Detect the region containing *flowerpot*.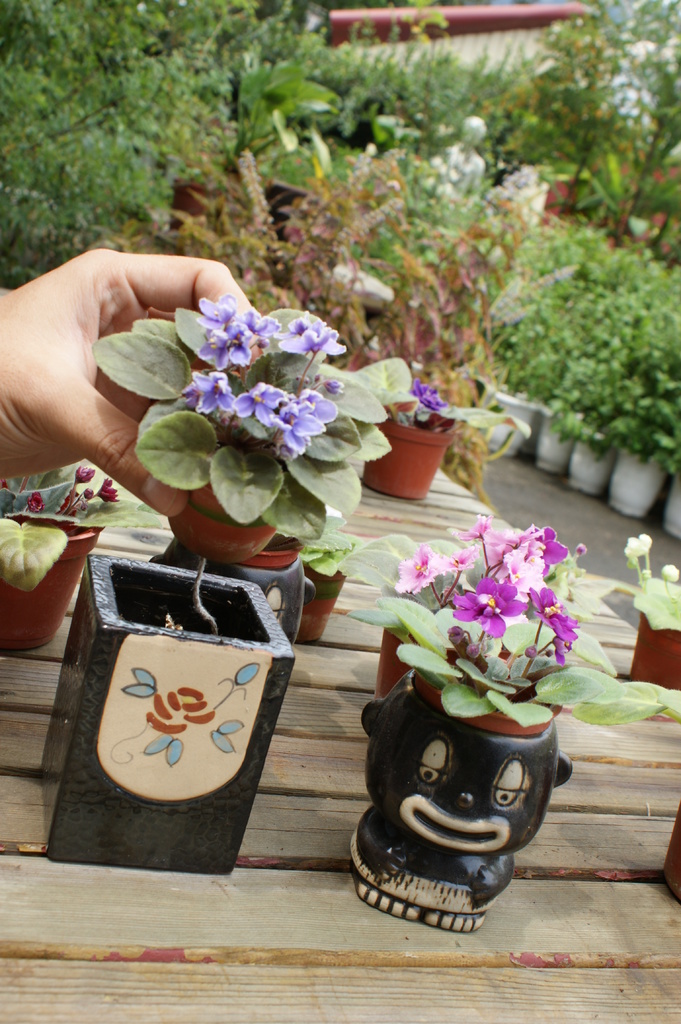
(291,566,343,644).
